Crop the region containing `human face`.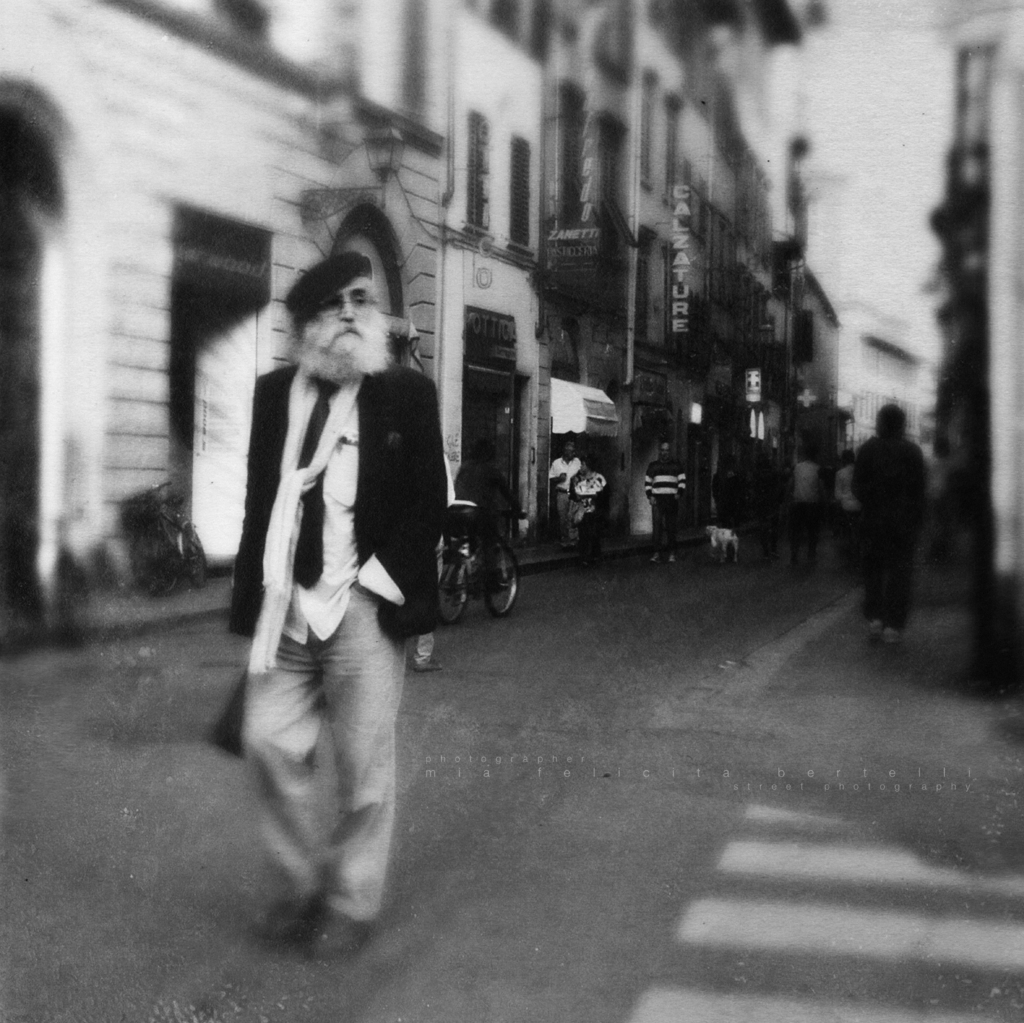
Crop region: locate(306, 270, 388, 371).
